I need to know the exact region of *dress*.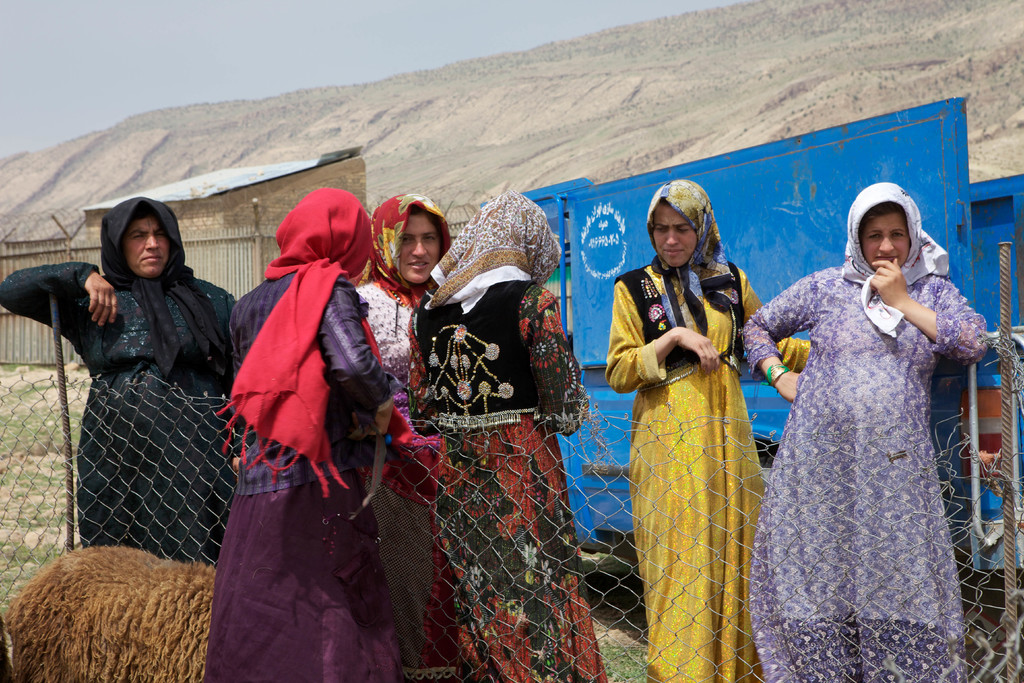
Region: [x1=620, y1=252, x2=760, y2=664].
